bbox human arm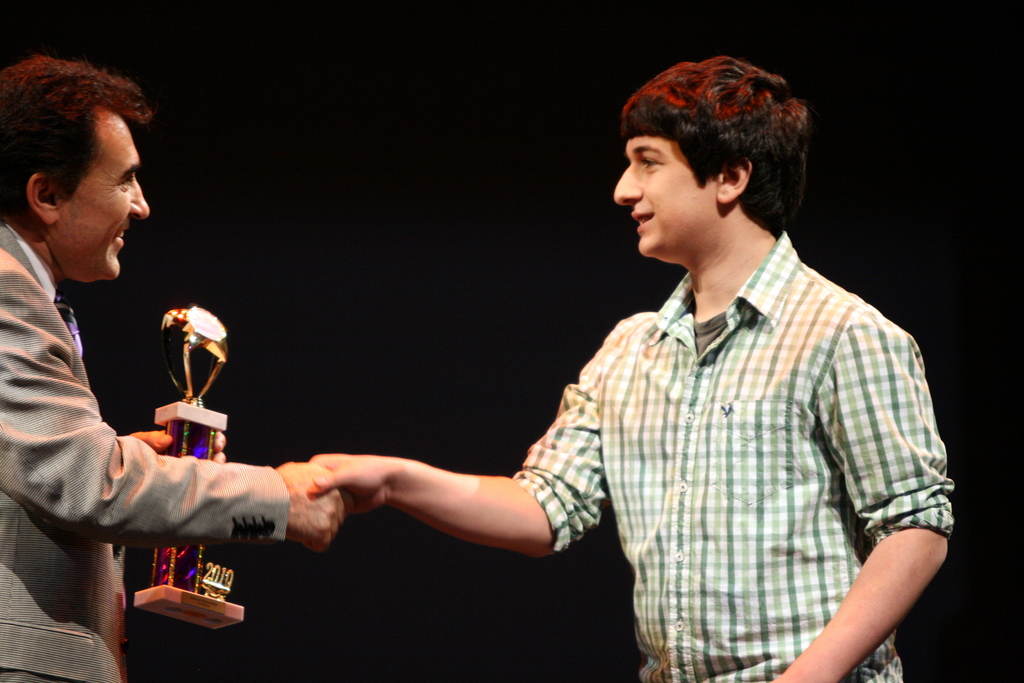
x1=761 y1=317 x2=956 y2=682
